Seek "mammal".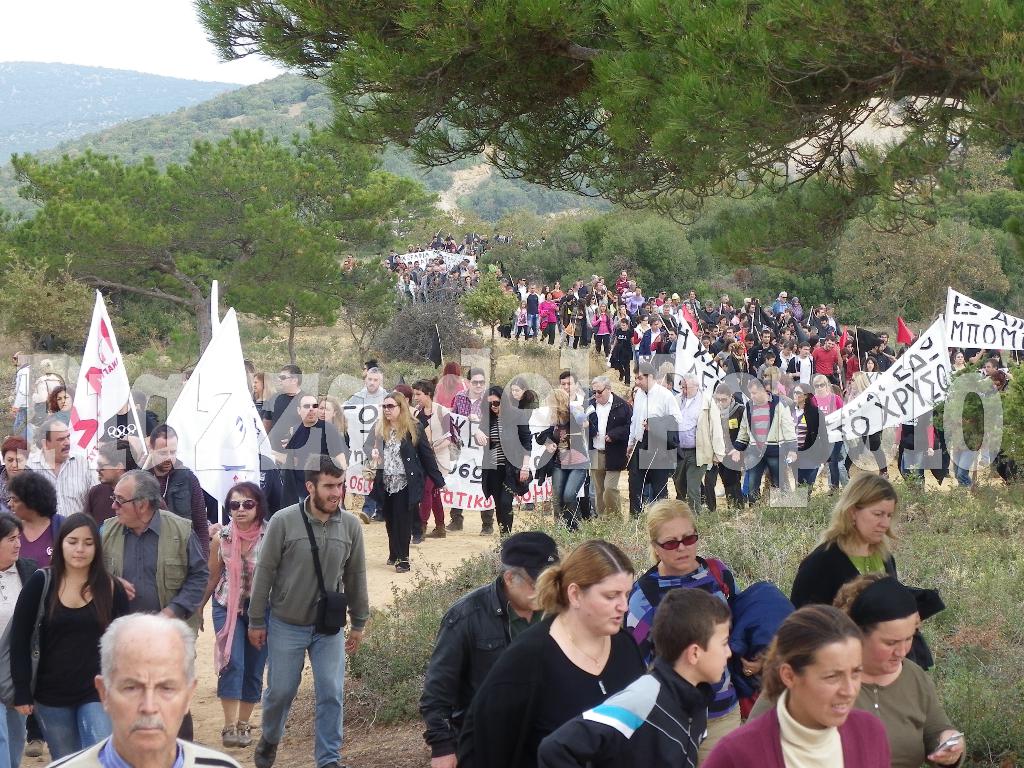
left=198, top=478, right=271, bottom=742.
